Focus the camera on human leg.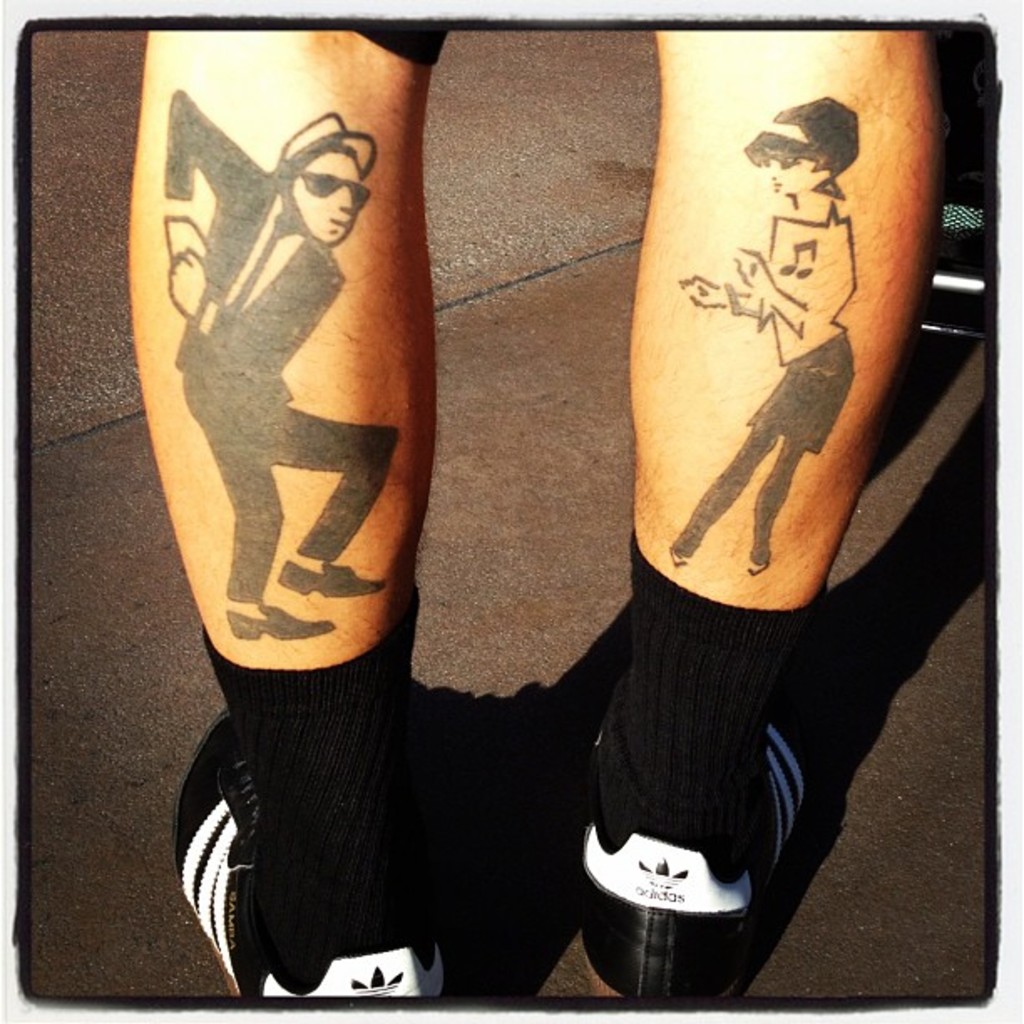
Focus region: x1=659 y1=427 x2=776 y2=569.
